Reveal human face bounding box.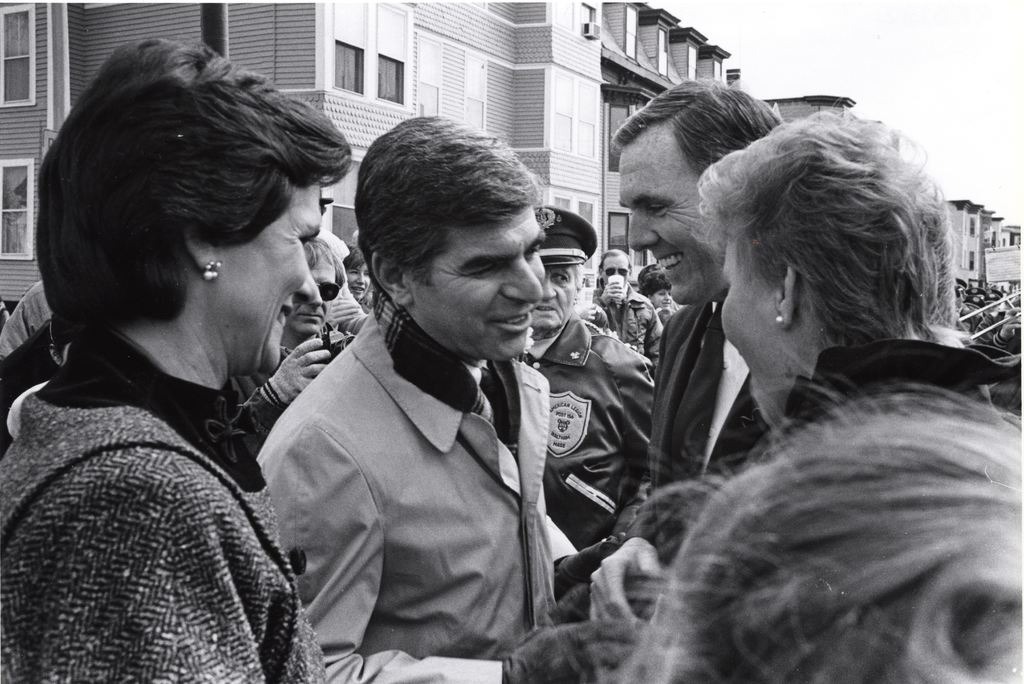
Revealed: 619 125 724 305.
